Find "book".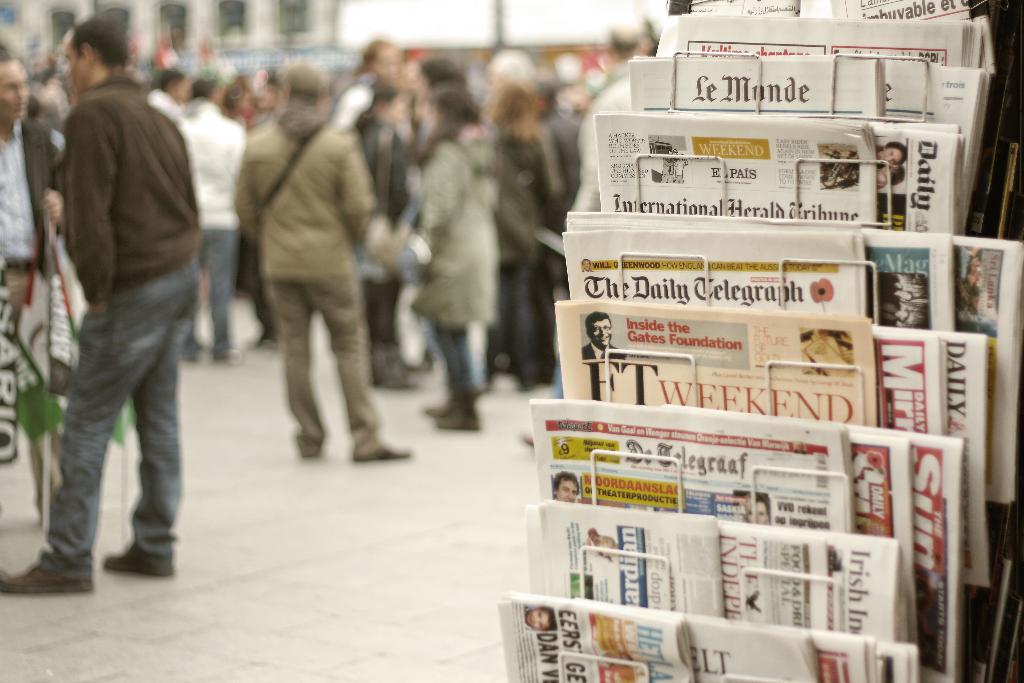
(842, 432, 917, 648).
